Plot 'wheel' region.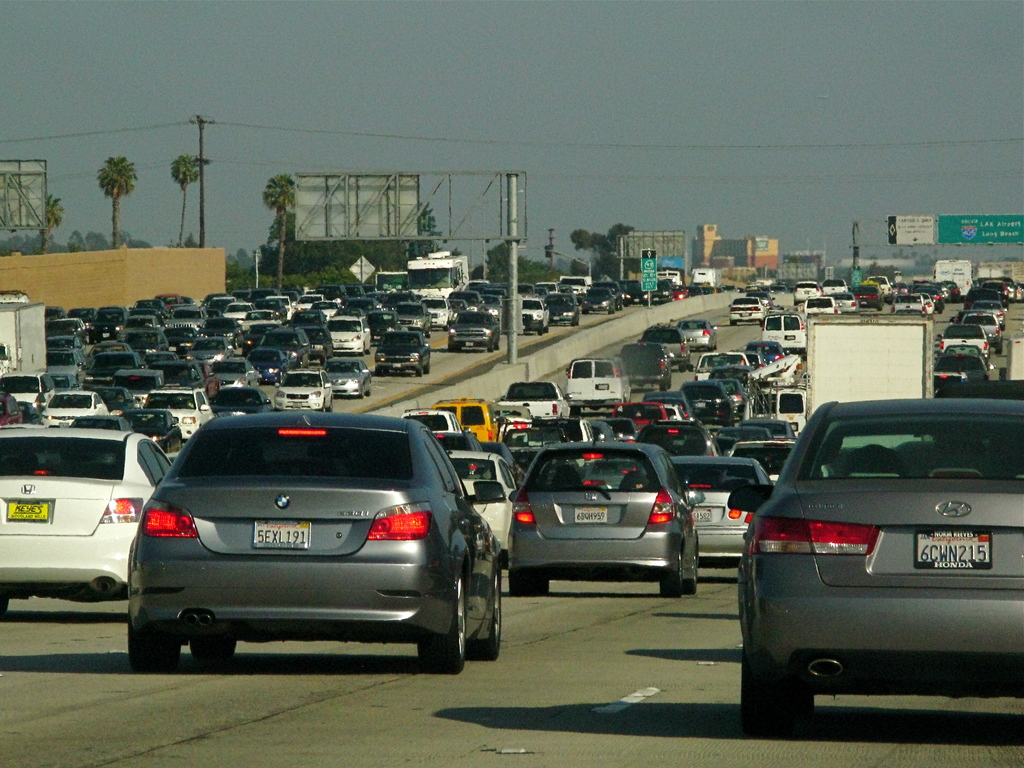
Plotted at pyautogui.locateOnScreen(758, 319, 770, 324).
